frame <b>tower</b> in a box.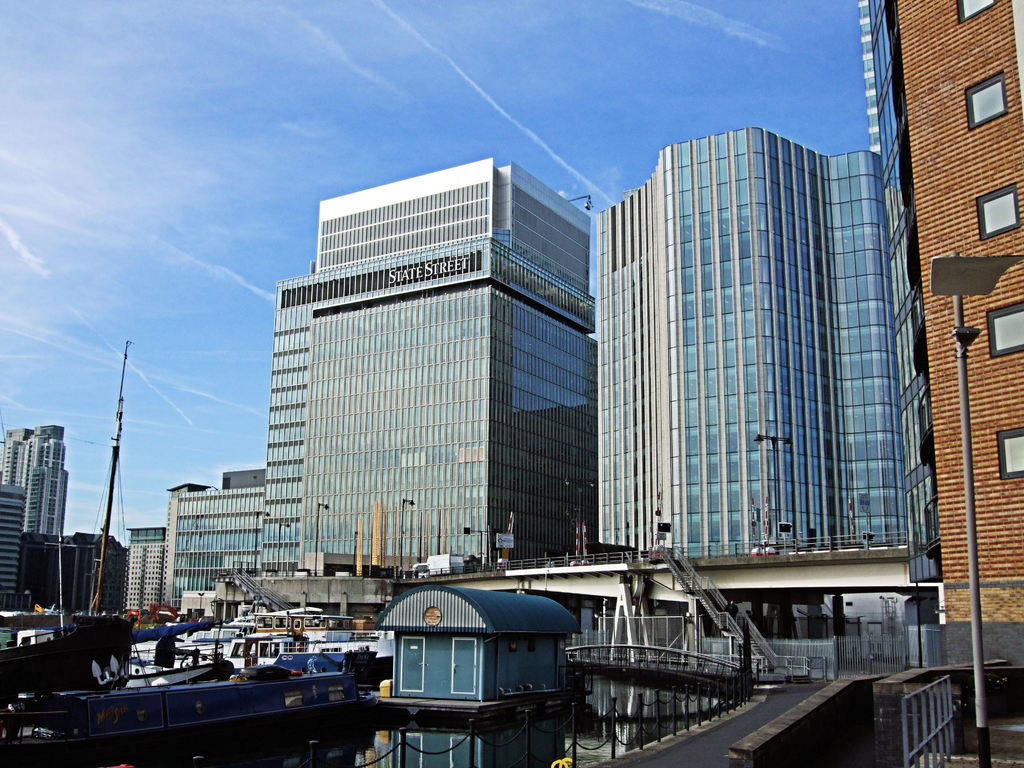
{"left": 1, "top": 428, "right": 68, "bottom": 534}.
